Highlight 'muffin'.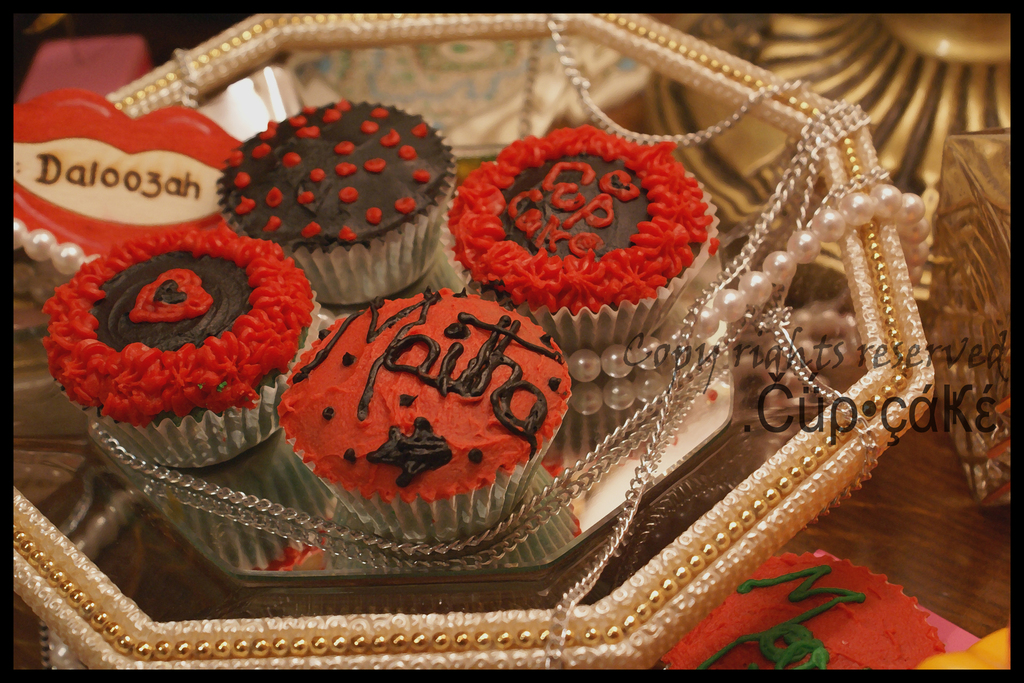
Highlighted region: (x1=42, y1=232, x2=314, y2=464).
